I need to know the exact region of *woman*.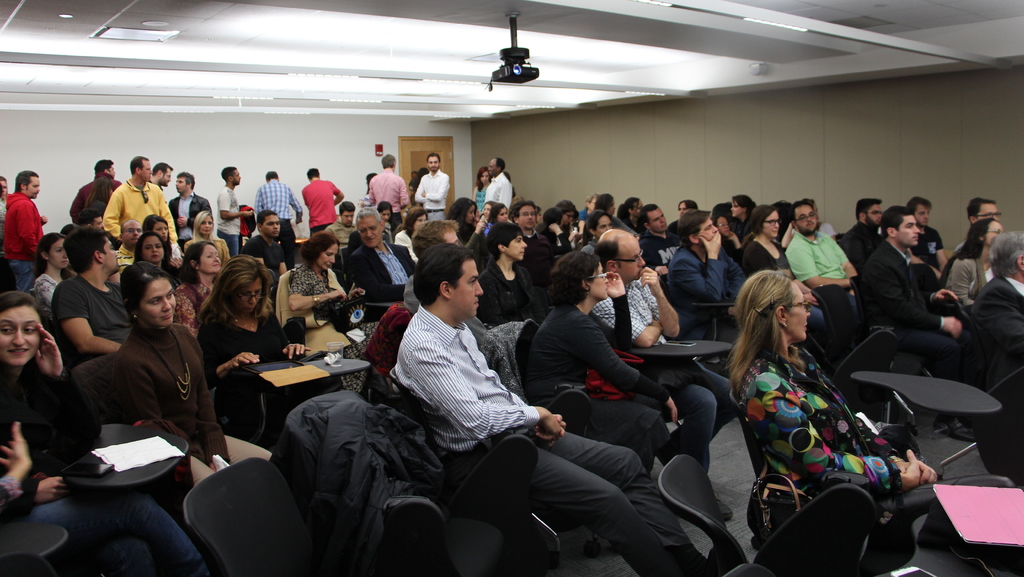
Region: {"left": 471, "top": 165, "right": 490, "bottom": 213}.
